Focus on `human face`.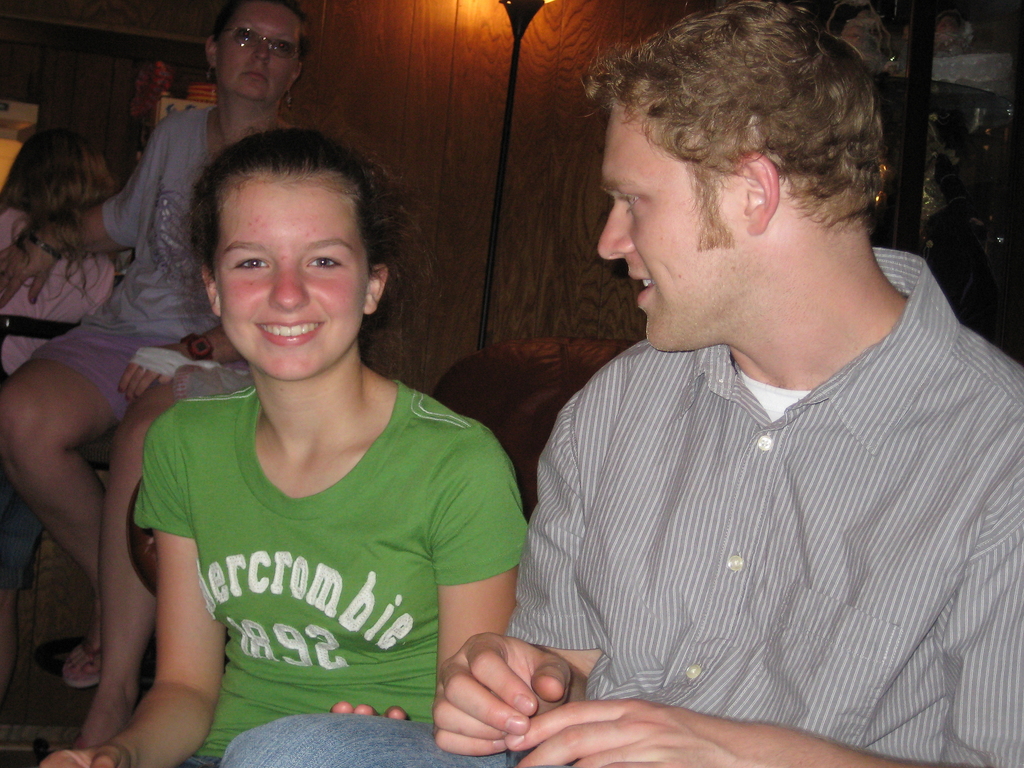
Focused at bbox=[593, 98, 749, 347].
